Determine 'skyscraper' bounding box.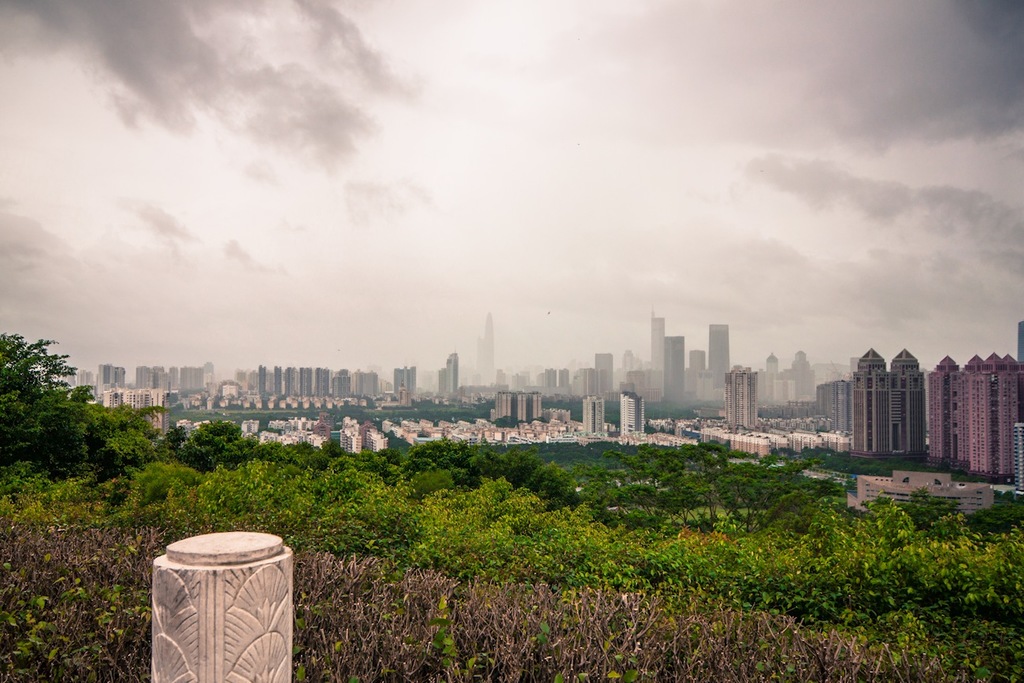
Determined: 650 319 670 410.
